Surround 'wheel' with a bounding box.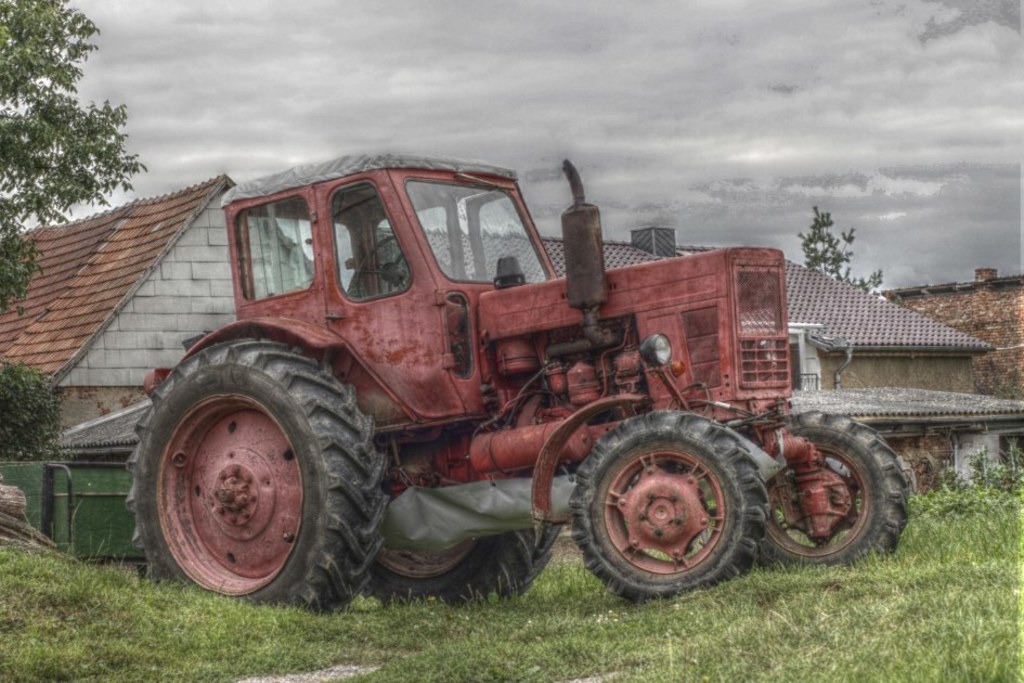
rect(125, 338, 388, 619).
